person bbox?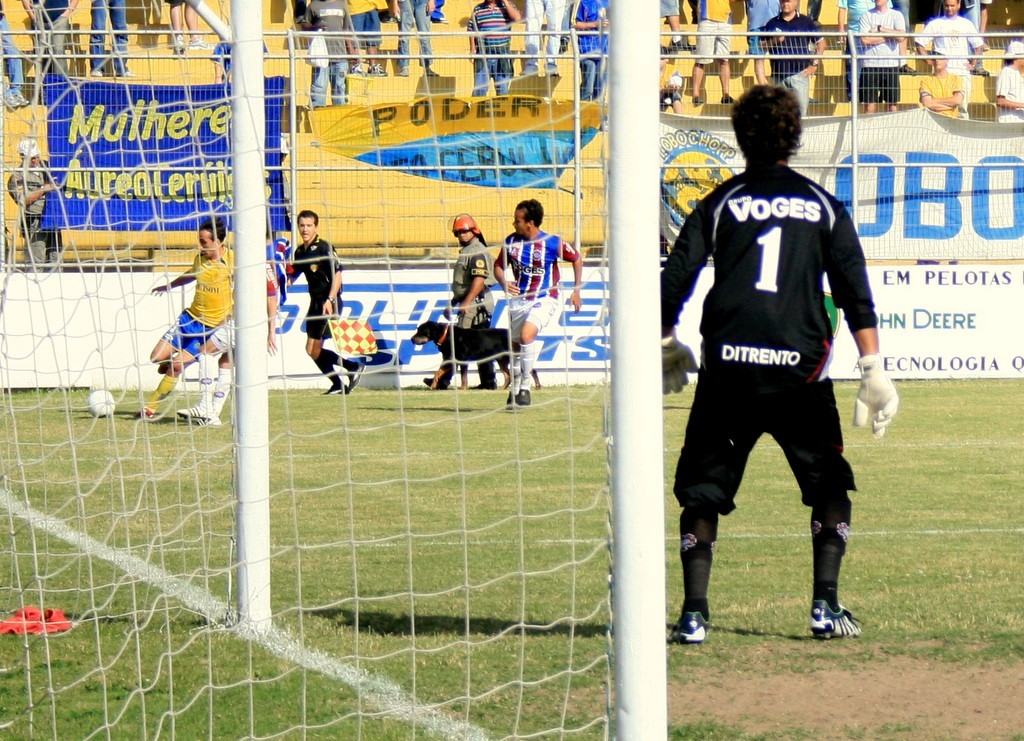
bbox(856, 0, 901, 120)
